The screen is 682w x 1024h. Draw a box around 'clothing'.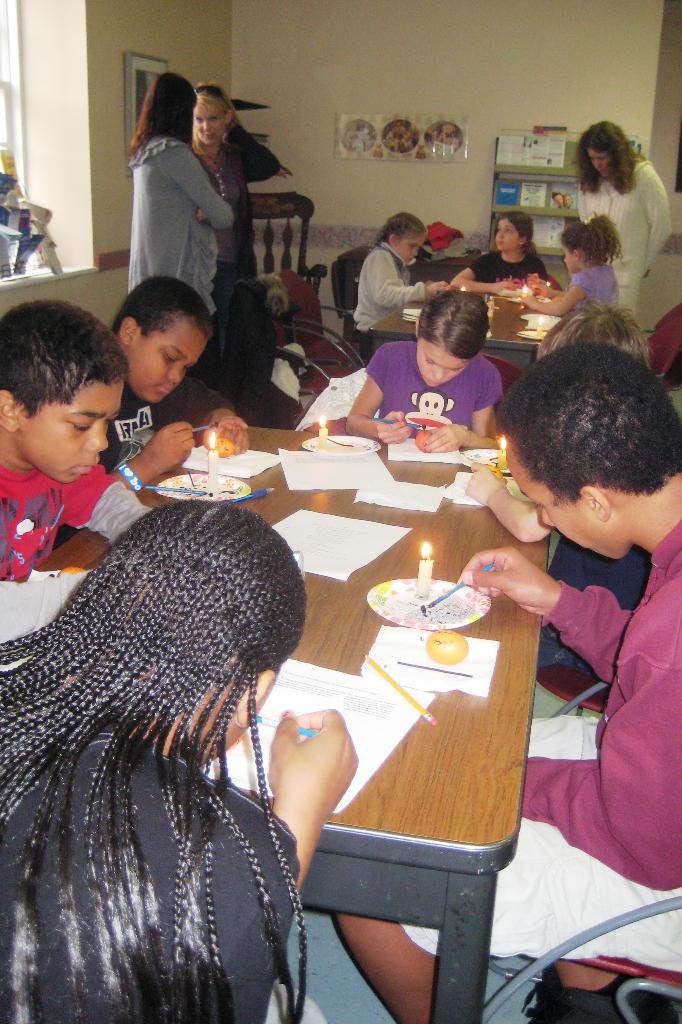
0 726 295 1023.
